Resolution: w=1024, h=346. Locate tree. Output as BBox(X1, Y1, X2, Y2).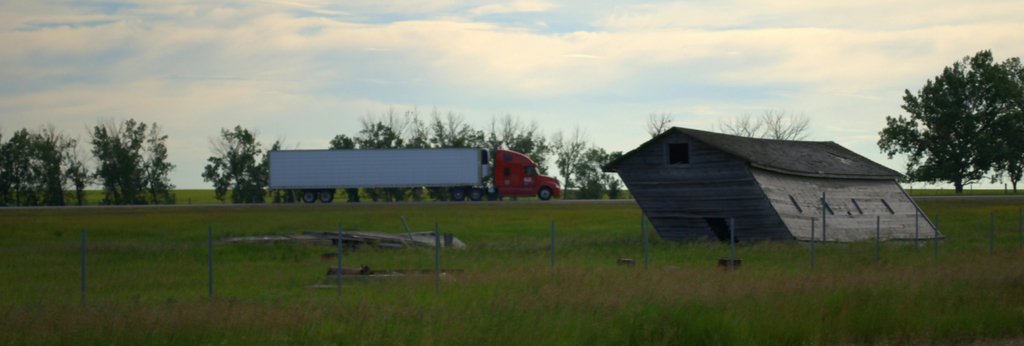
BBox(85, 114, 178, 206).
